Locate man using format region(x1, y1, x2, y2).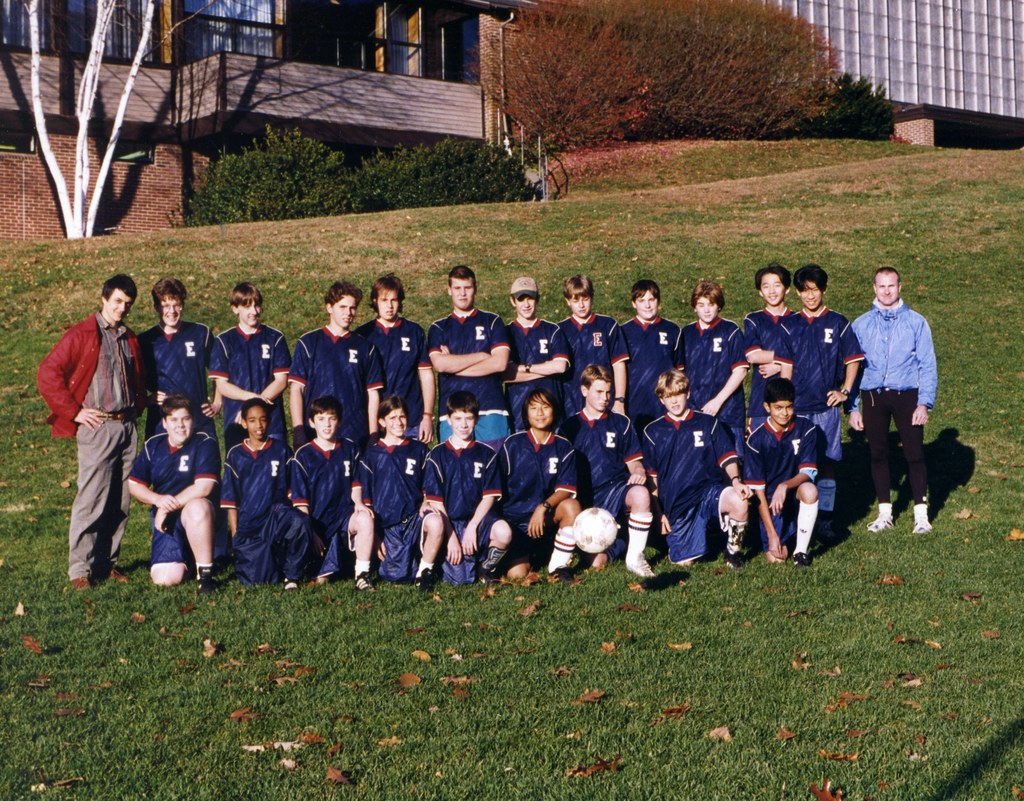
region(211, 279, 290, 448).
